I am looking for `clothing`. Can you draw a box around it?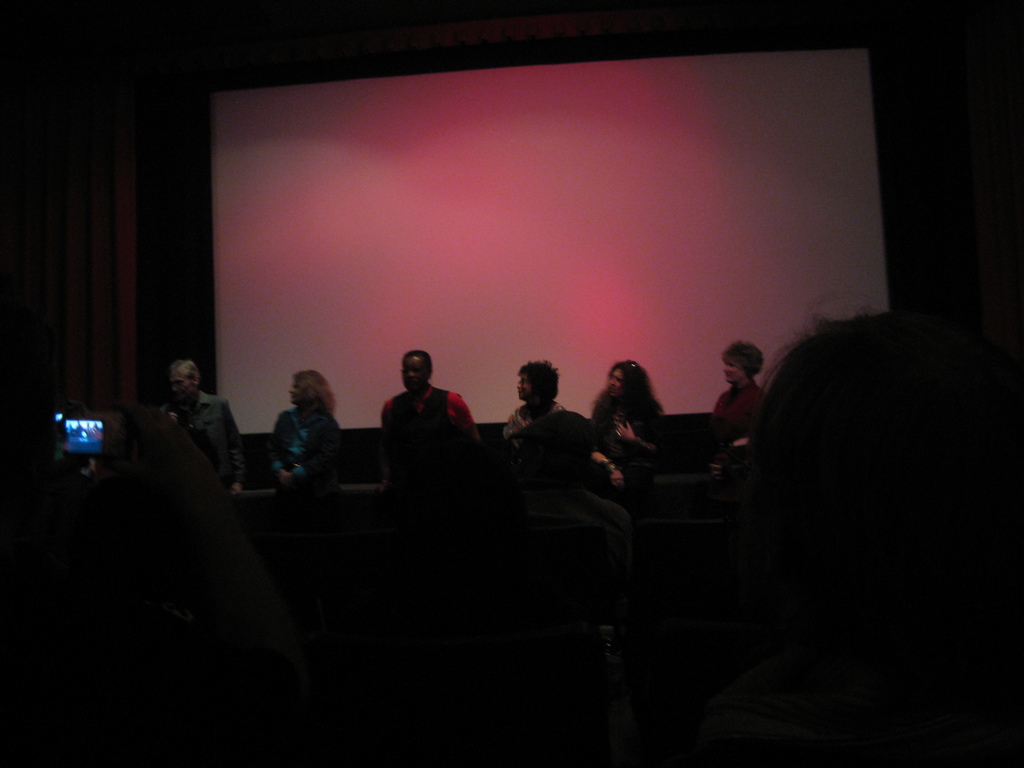
Sure, the bounding box is left=269, top=406, right=342, bottom=486.
